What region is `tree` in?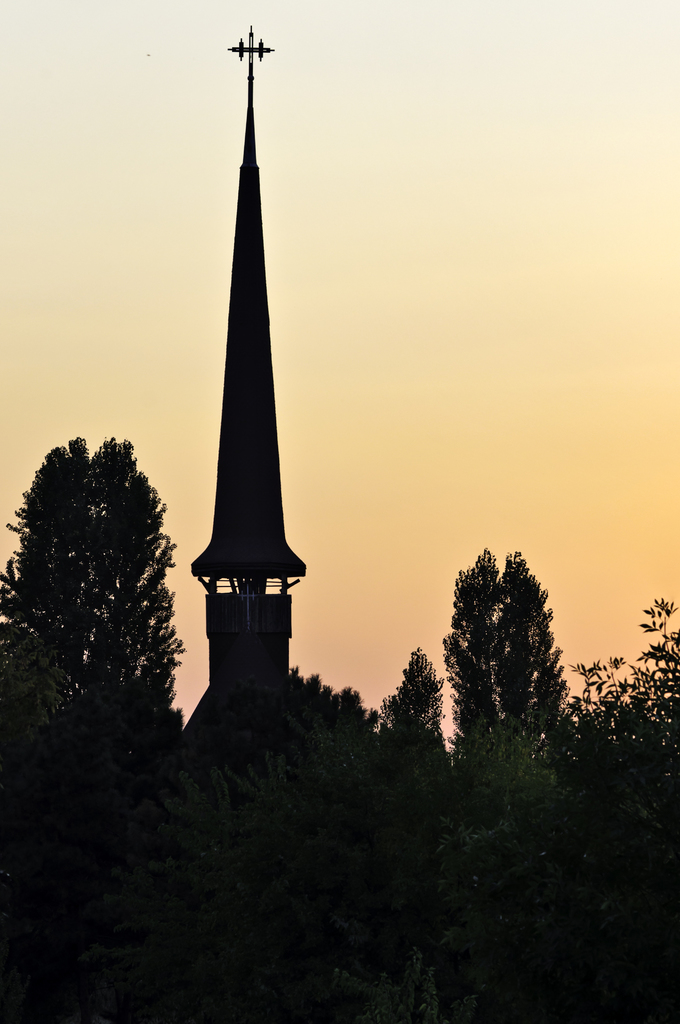
x1=0, y1=431, x2=211, y2=988.
